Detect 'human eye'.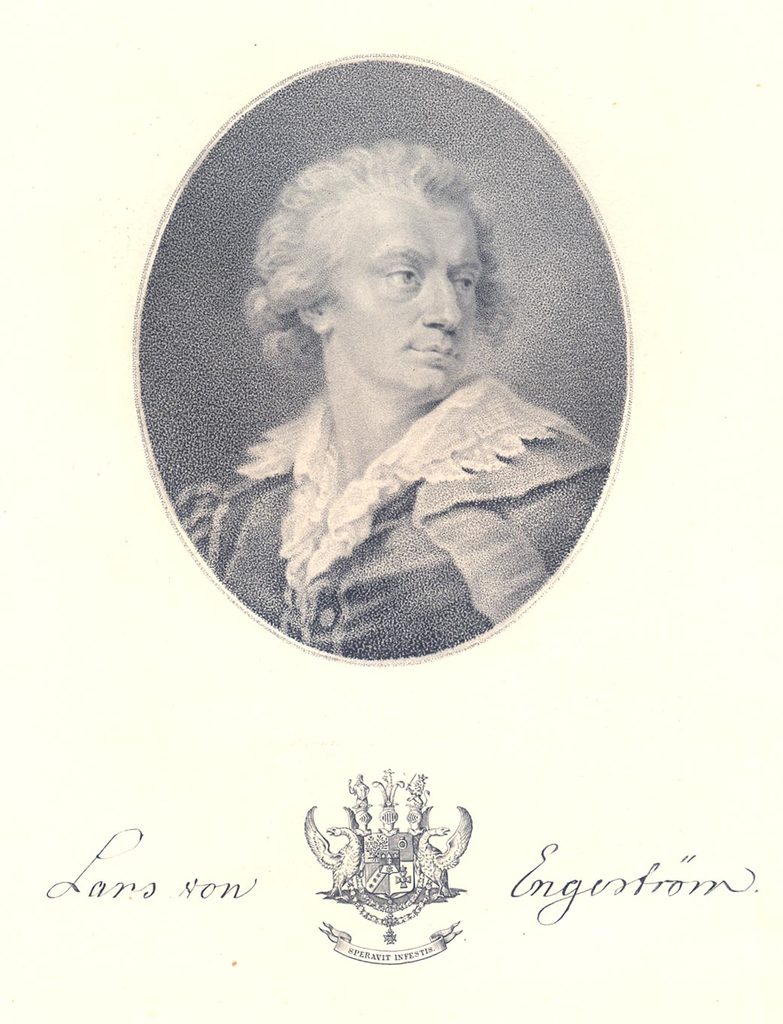
Detected at [451, 269, 479, 295].
